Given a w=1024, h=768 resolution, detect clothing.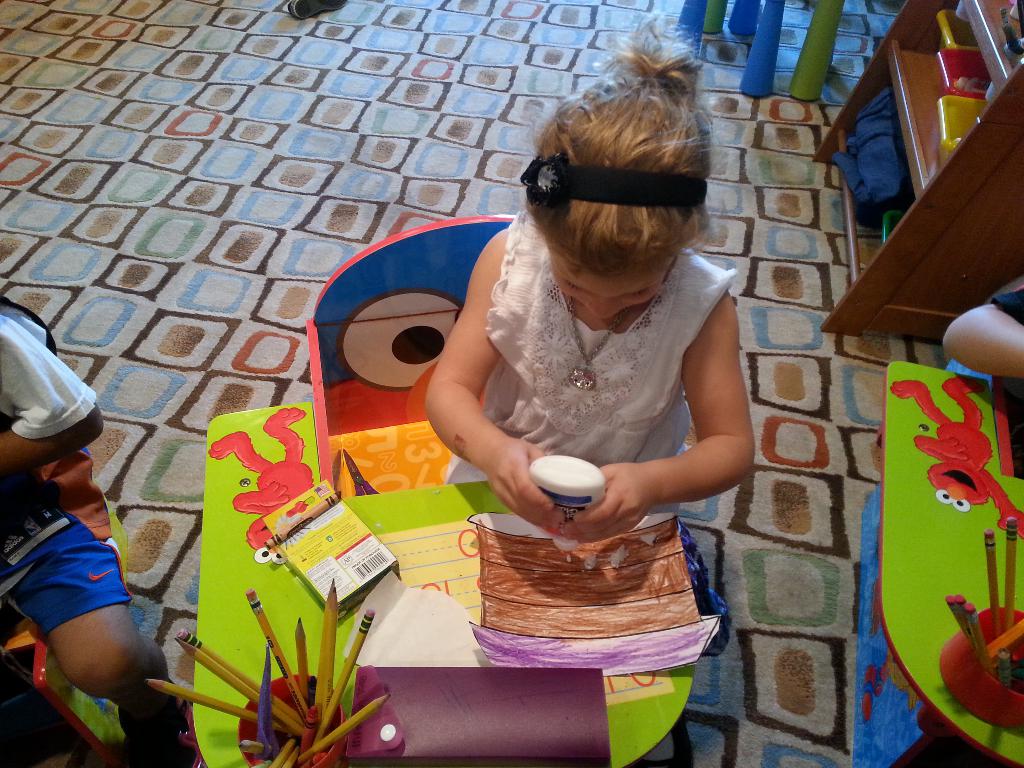
(left=0, top=298, right=139, bottom=643).
